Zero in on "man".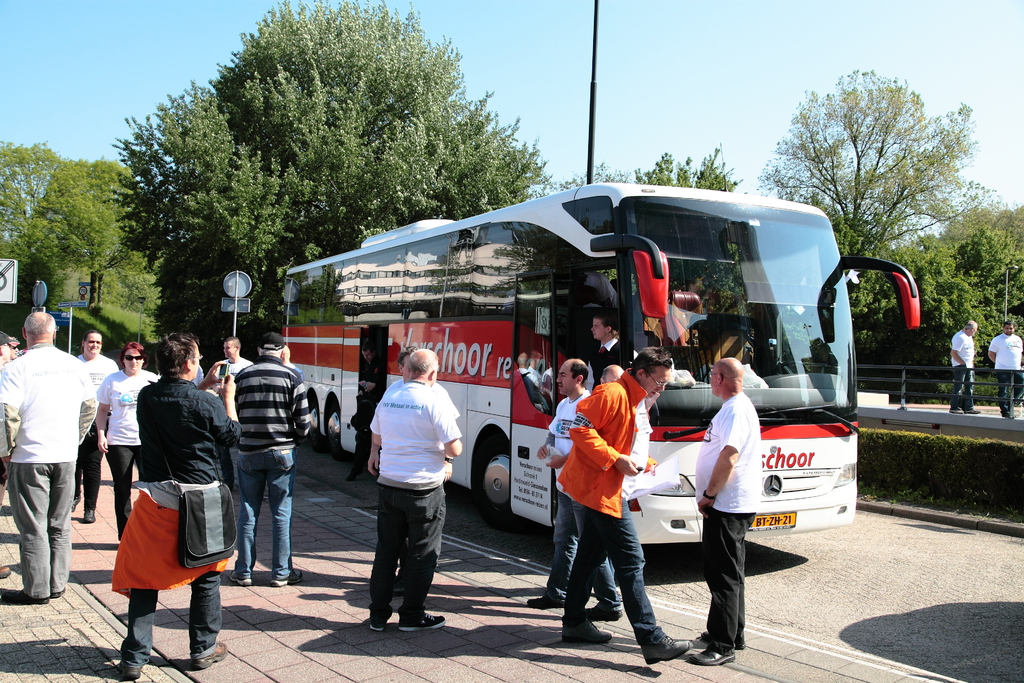
Zeroed in: [685,358,762,664].
